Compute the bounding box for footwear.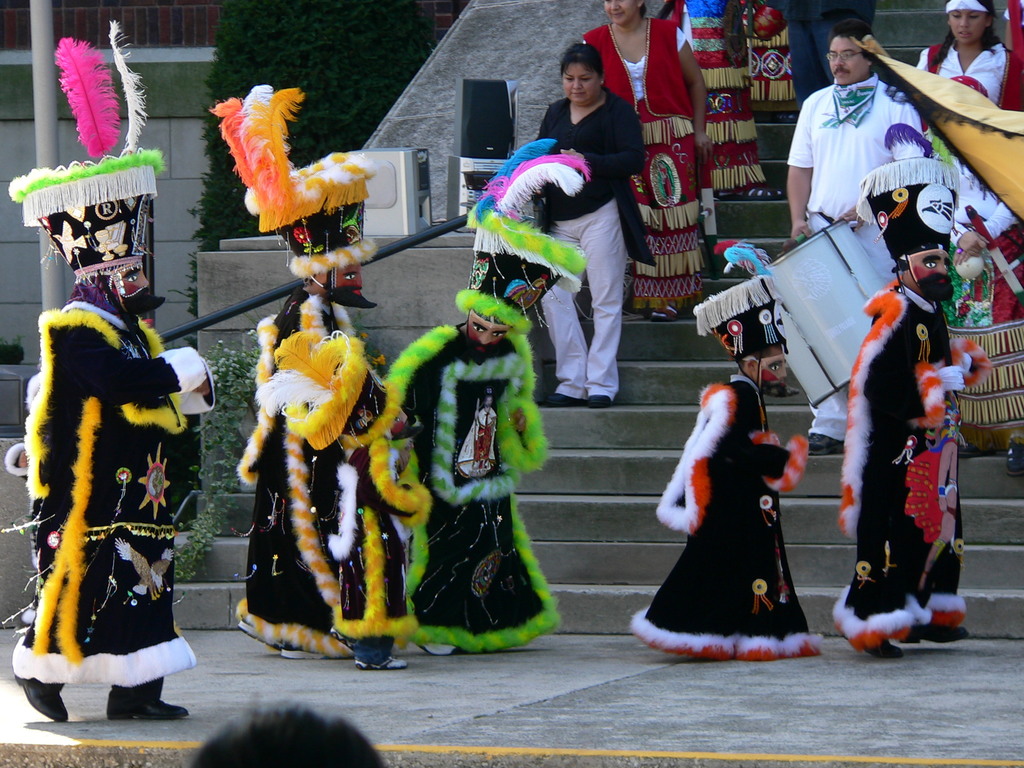
<region>718, 182, 783, 201</region>.
